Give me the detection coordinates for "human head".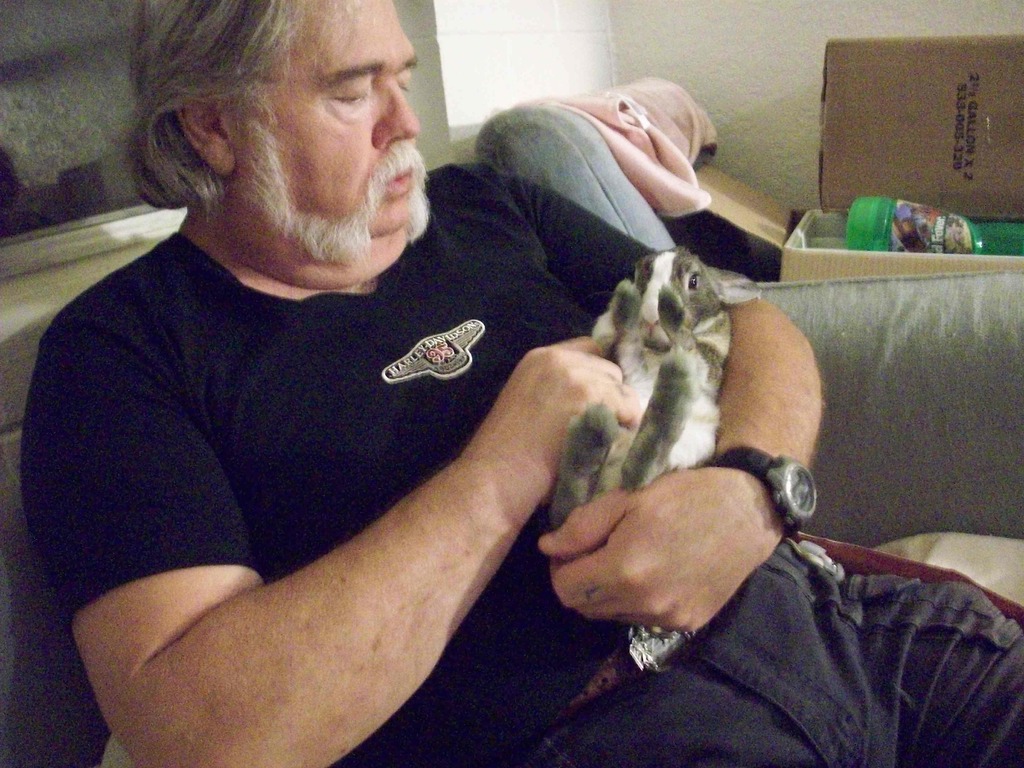
x1=131, y1=0, x2=435, y2=289.
